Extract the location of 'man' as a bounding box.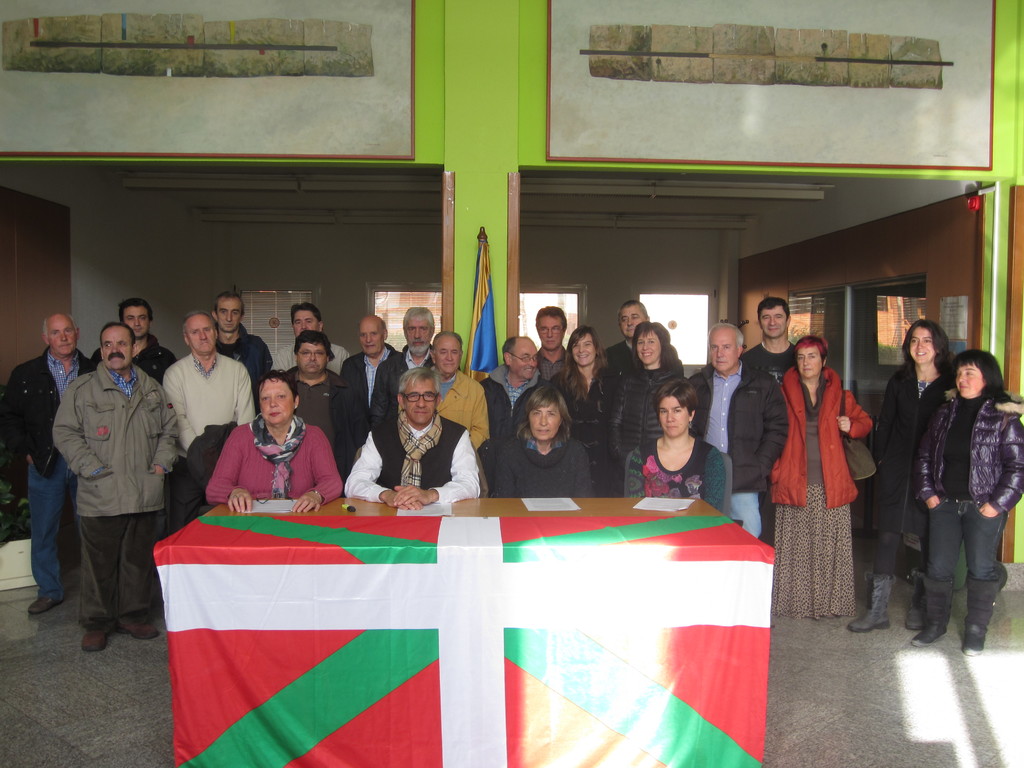
x1=342, y1=365, x2=483, y2=506.
